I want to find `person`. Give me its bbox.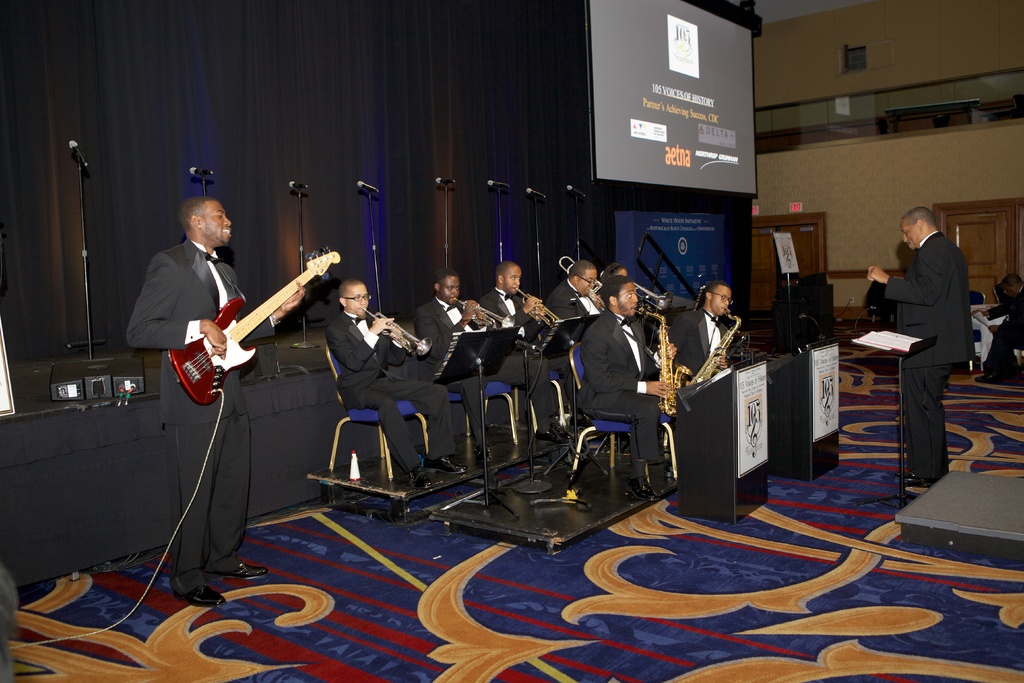
<box>473,263,588,435</box>.
